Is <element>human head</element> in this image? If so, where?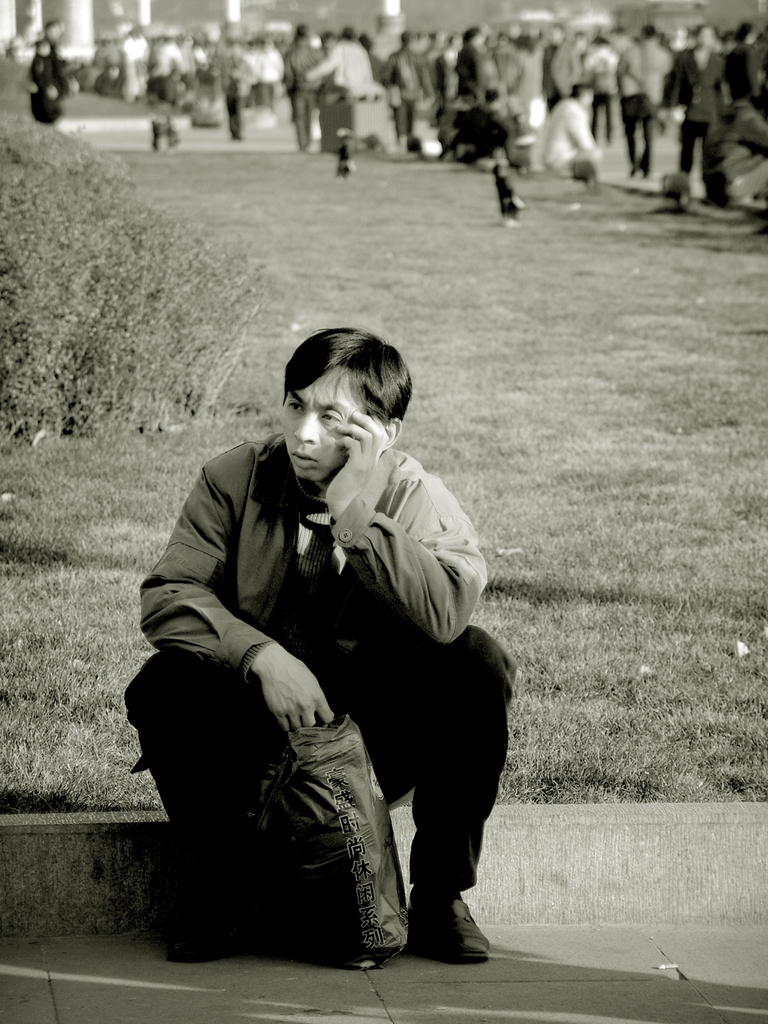
Yes, at left=640, top=23, right=658, bottom=38.
